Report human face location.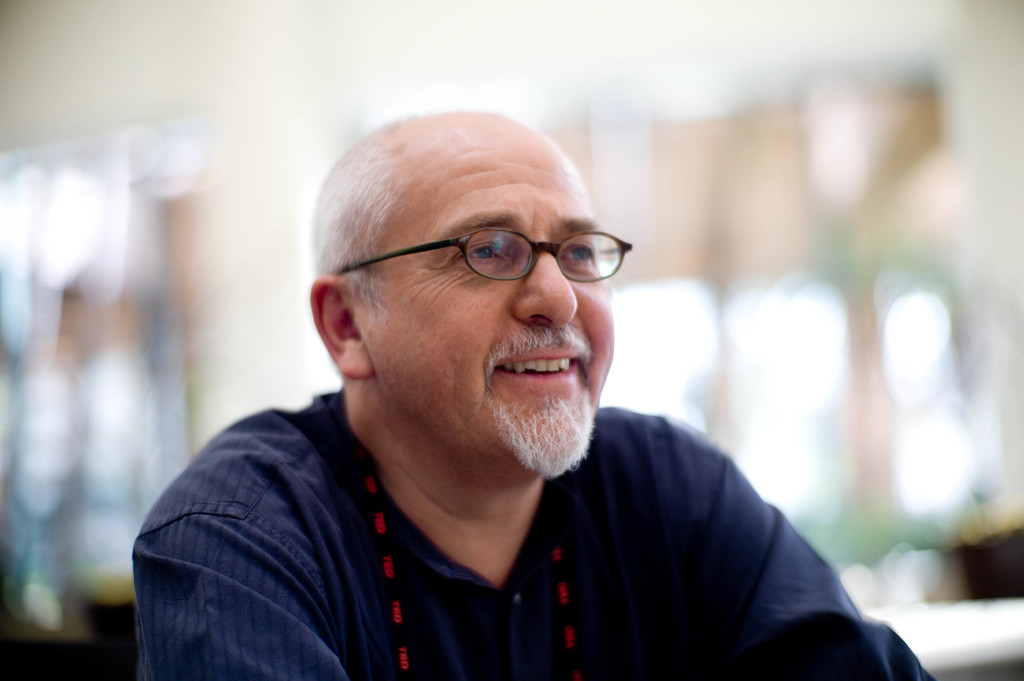
Report: <bbox>376, 129, 614, 476</bbox>.
